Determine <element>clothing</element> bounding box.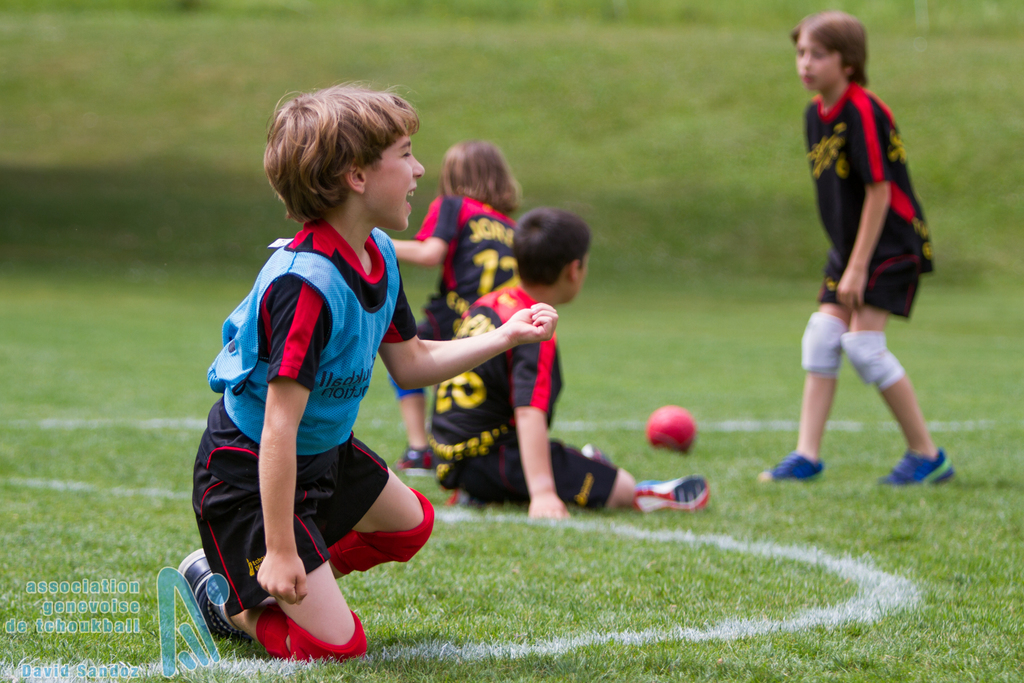
Determined: locate(392, 183, 525, 409).
